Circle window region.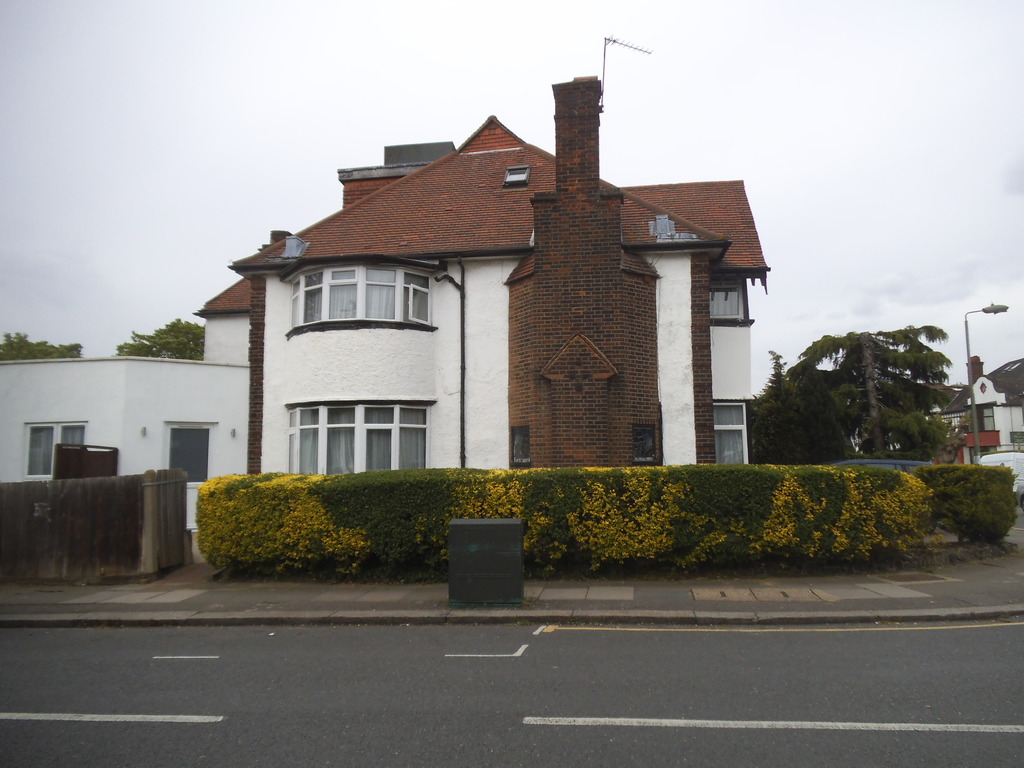
Region: x1=707 y1=397 x2=751 y2=468.
